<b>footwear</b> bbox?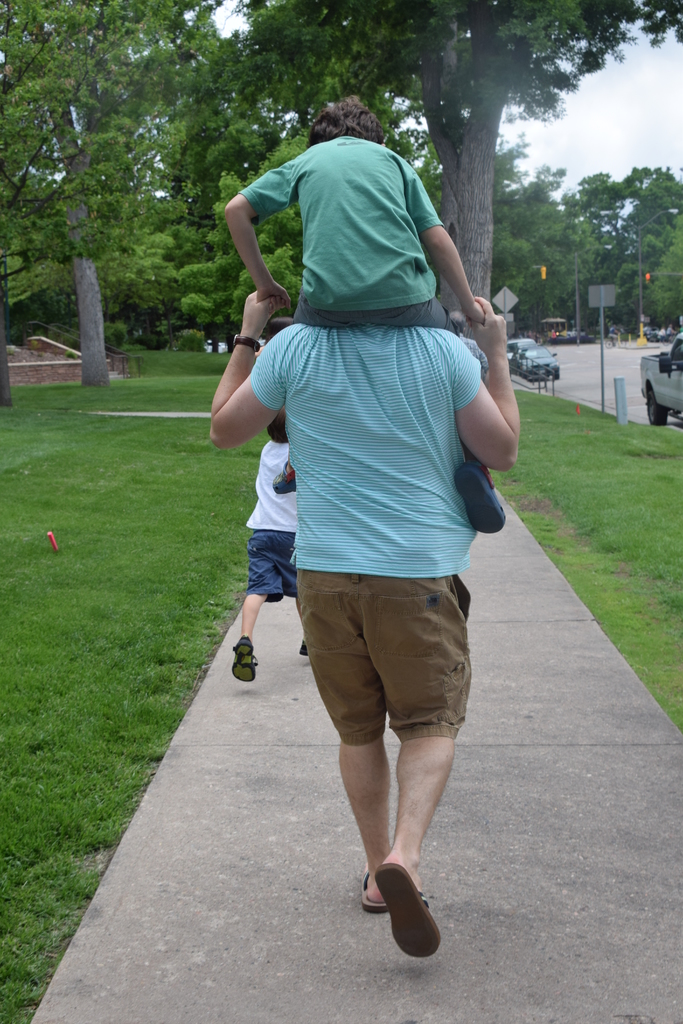
(453, 455, 506, 534)
